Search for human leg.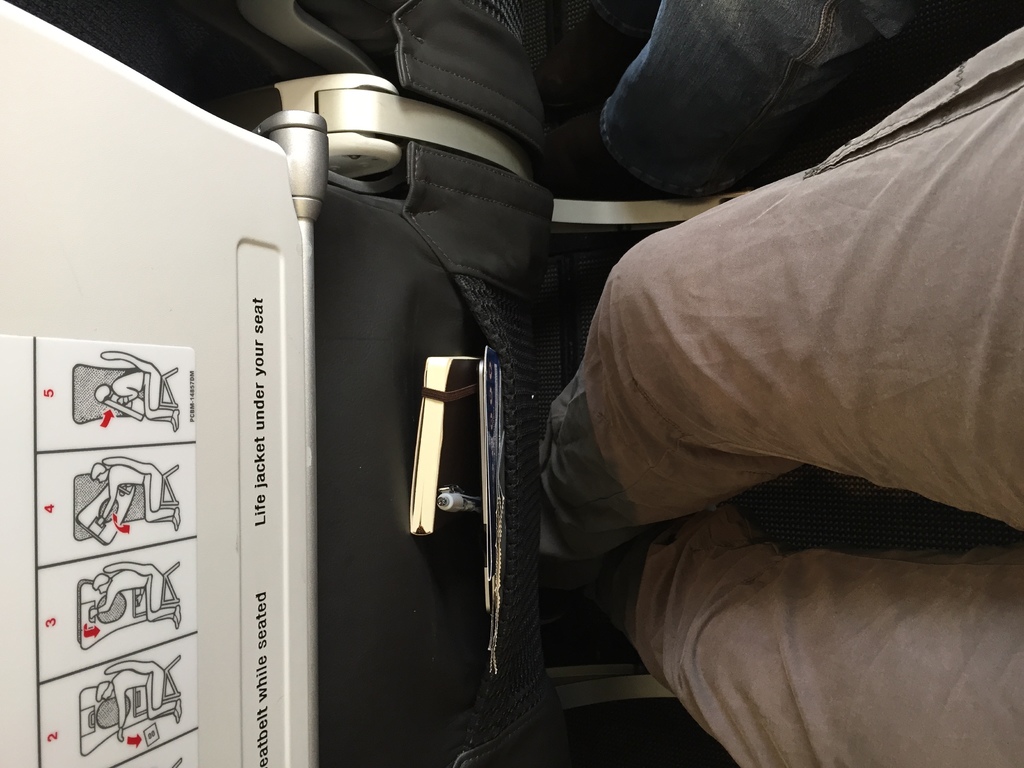
Found at left=536, top=13, right=1019, bottom=548.
